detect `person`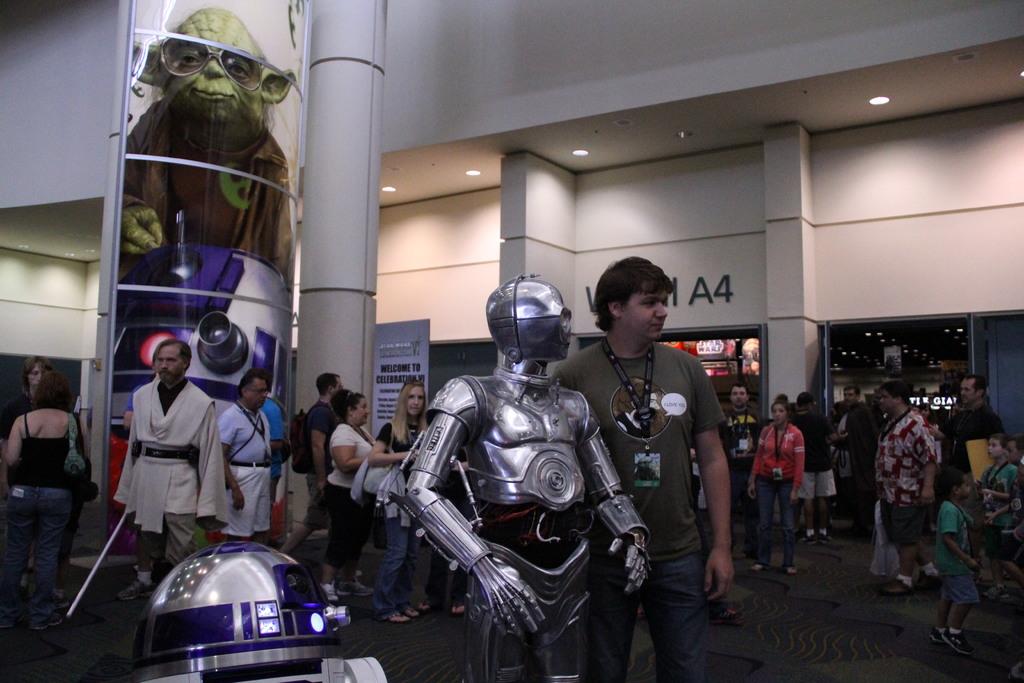
{"left": 288, "top": 368, "right": 349, "bottom": 548}
